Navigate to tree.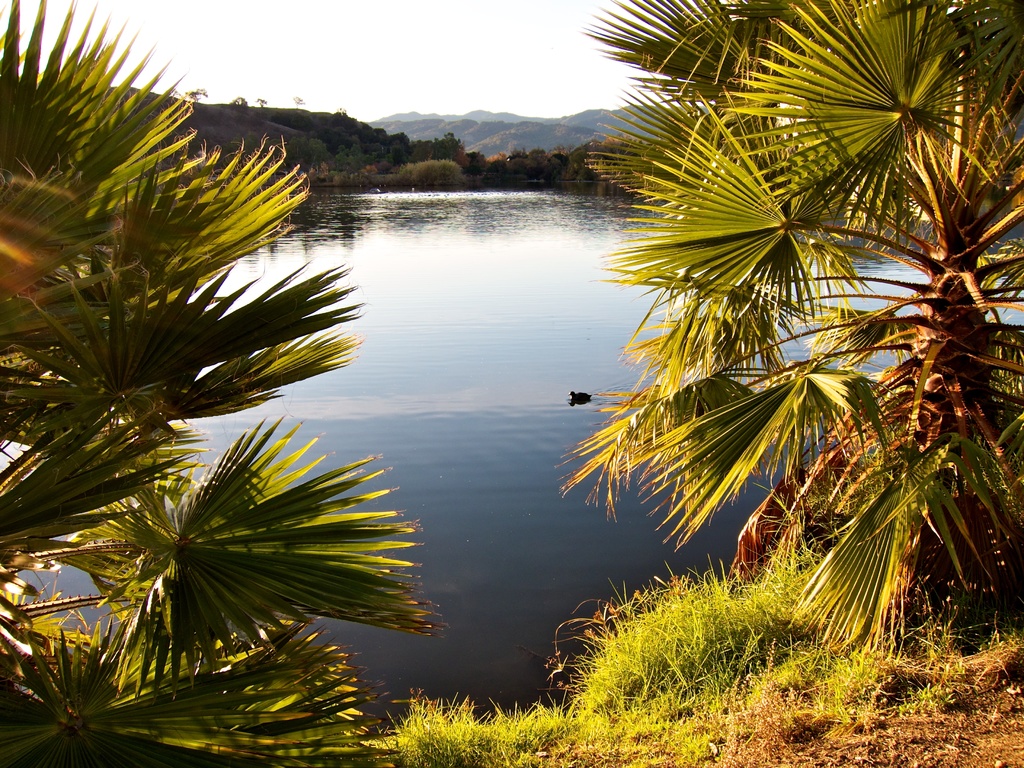
Navigation target: bbox(0, 0, 443, 767).
